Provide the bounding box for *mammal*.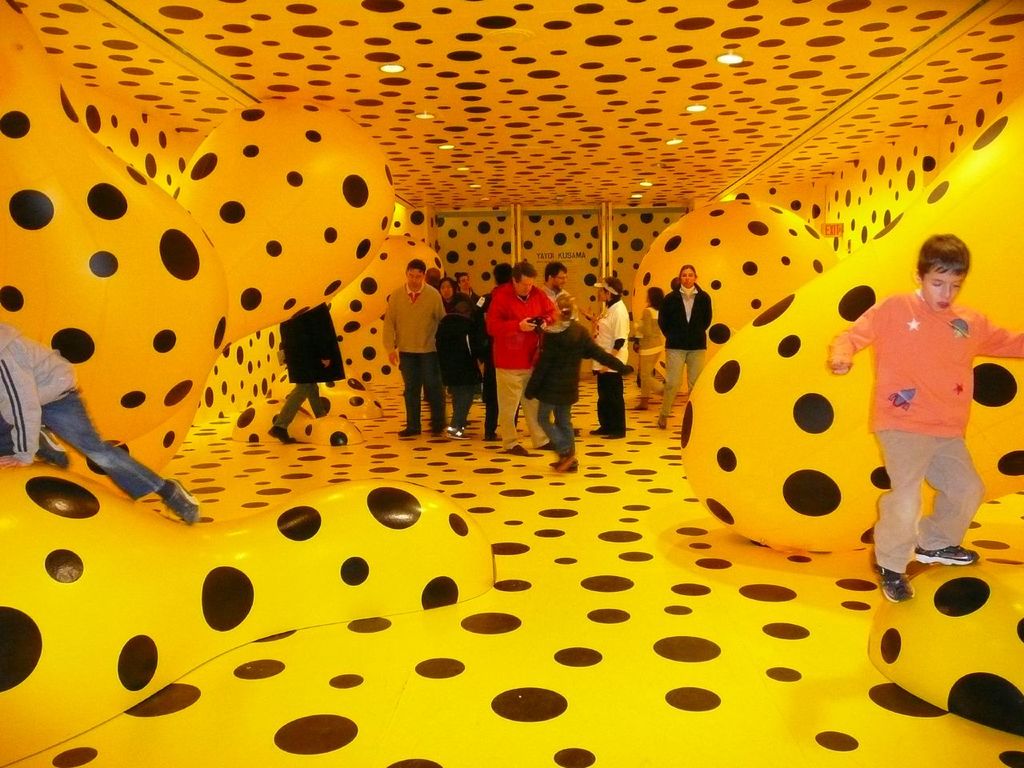
bbox=[382, 258, 446, 437].
